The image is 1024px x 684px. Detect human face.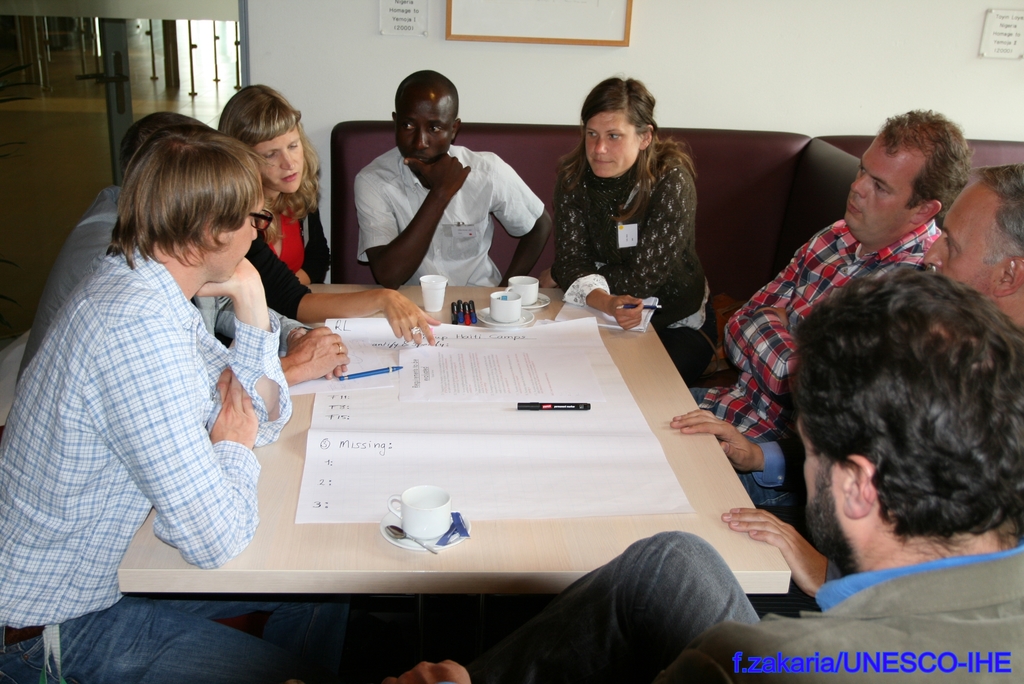
Detection: left=253, top=122, right=305, bottom=195.
